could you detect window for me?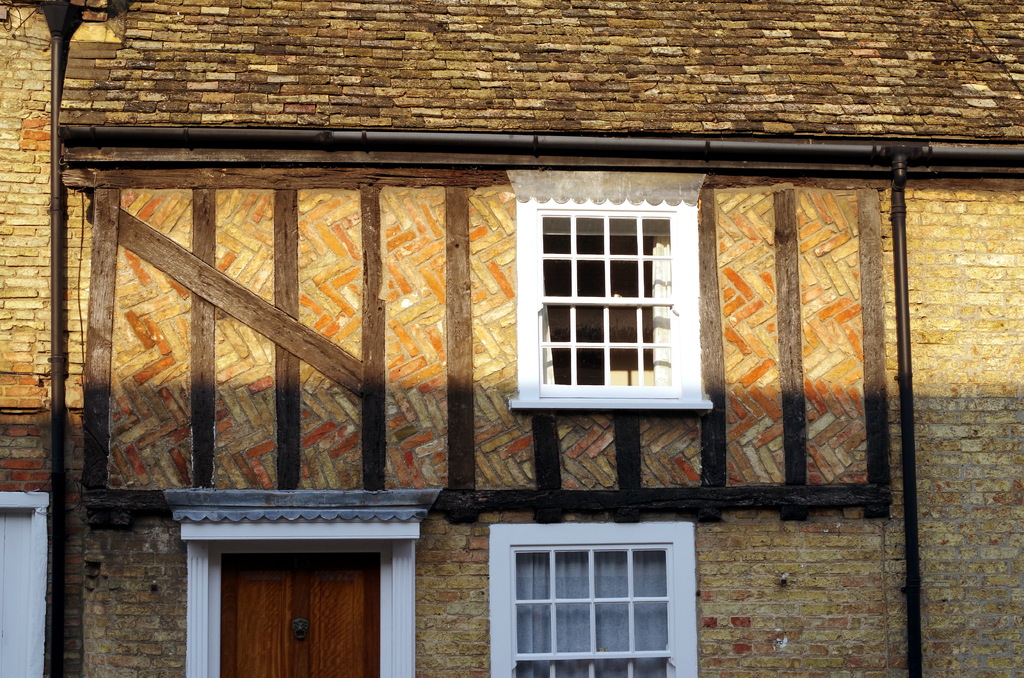
Detection result: Rect(513, 552, 677, 677).
